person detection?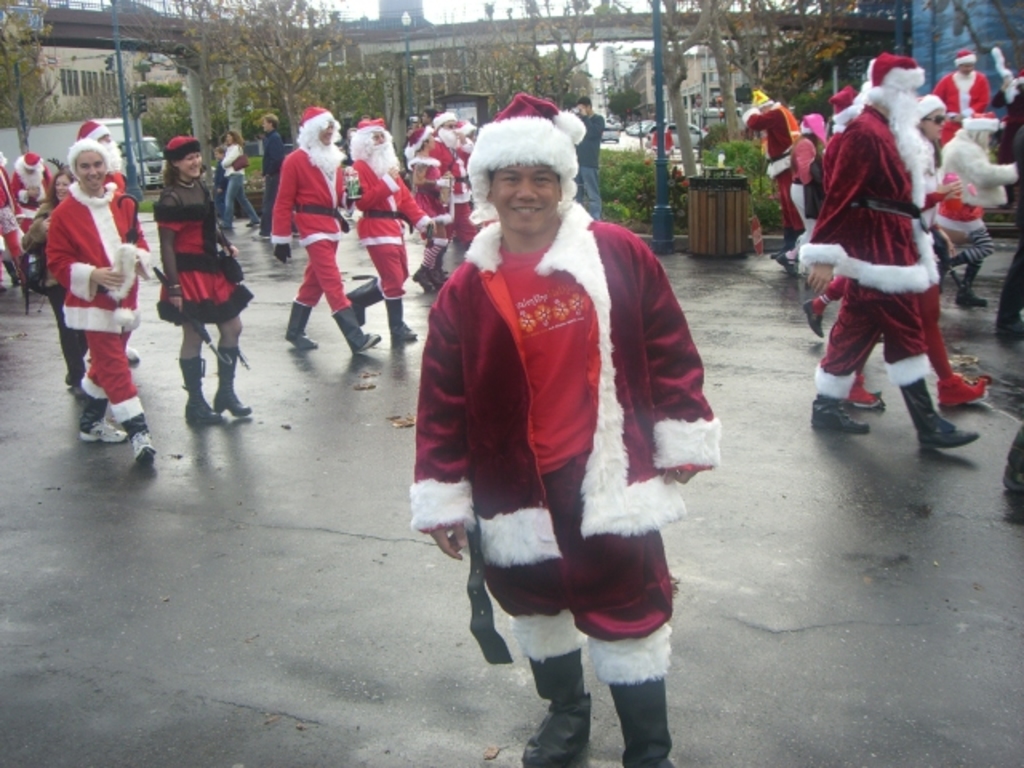
rect(154, 134, 251, 427)
